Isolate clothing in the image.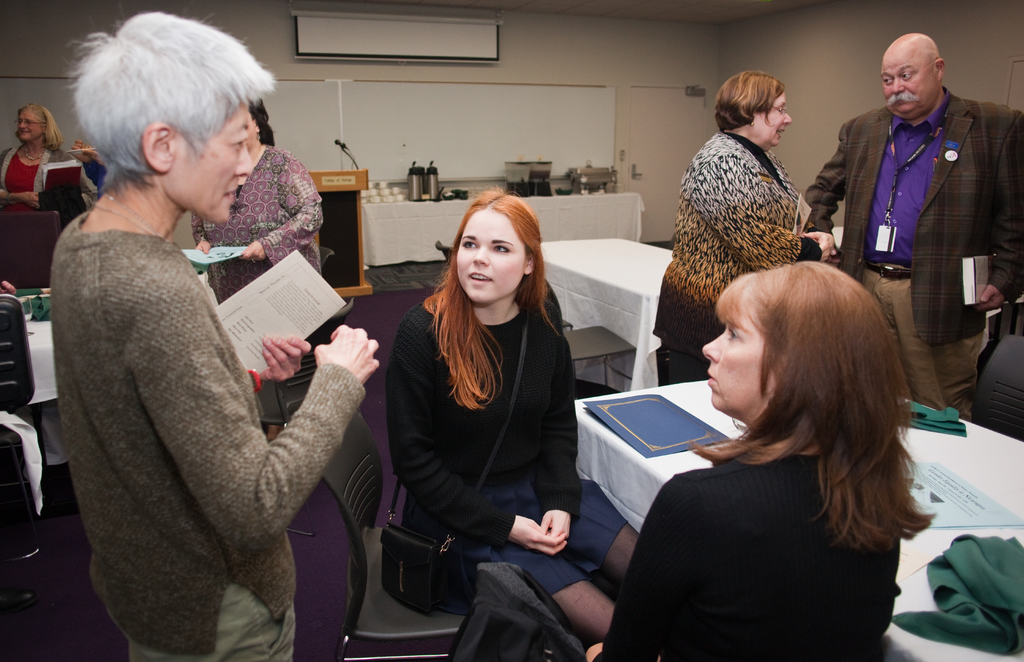
Isolated region: (left=184, top=139, right=363, bottom=308).
